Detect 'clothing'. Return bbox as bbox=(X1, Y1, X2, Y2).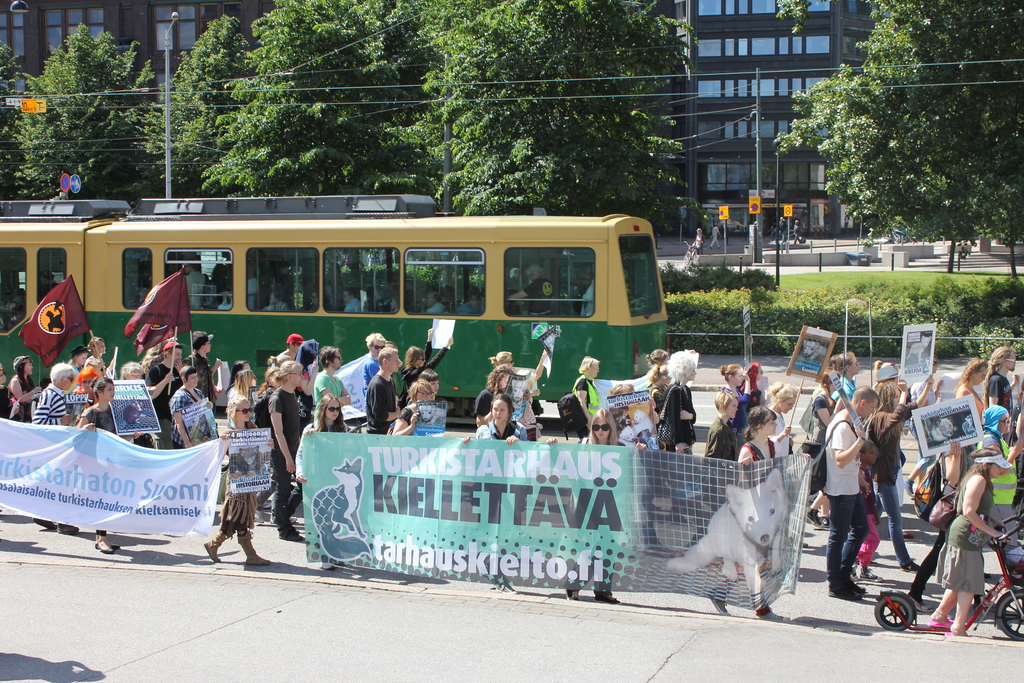
bbox=(708, 226, 721, 245).
